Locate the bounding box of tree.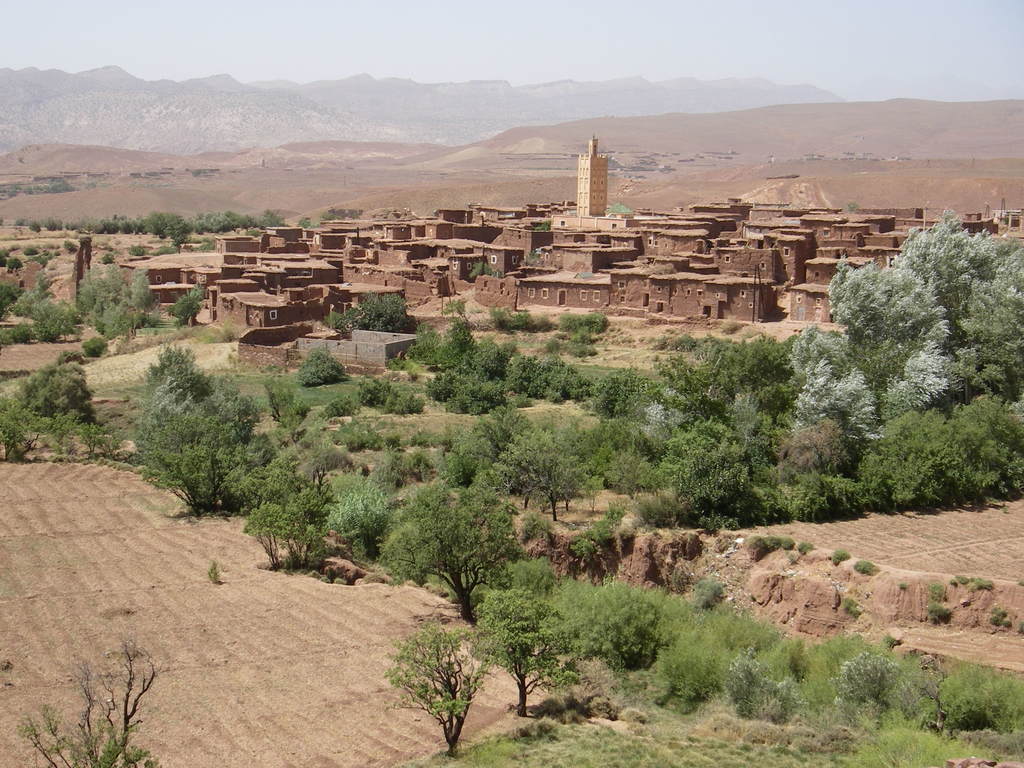
Bounding box: box=[502, 426, 567, 521].
